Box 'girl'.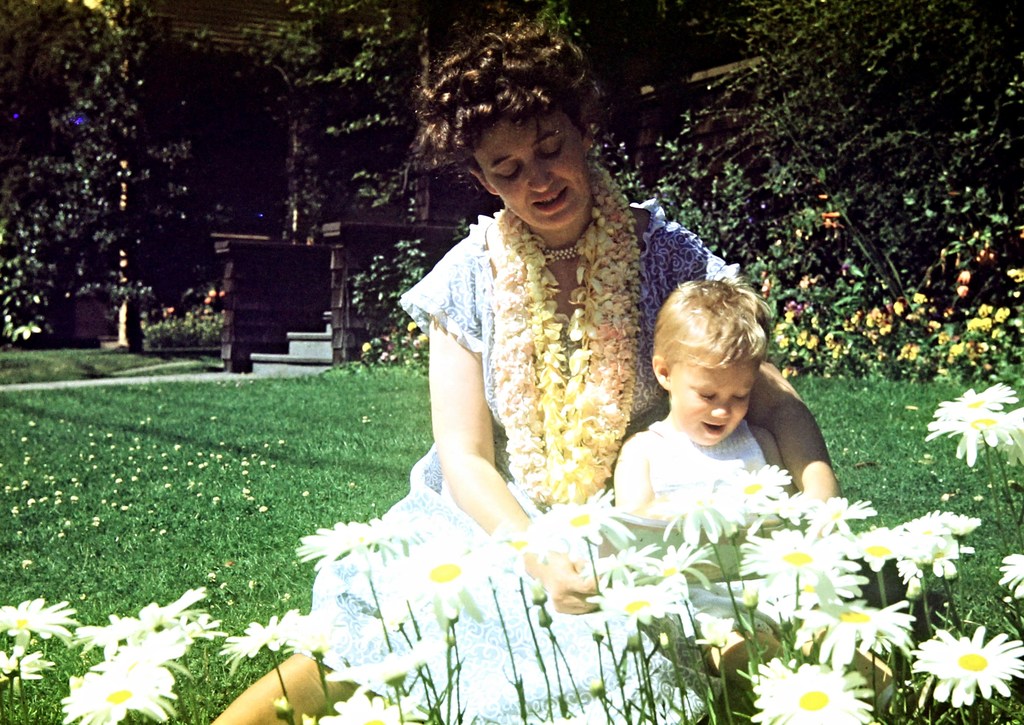
crop(589, 270, 804, 564).
